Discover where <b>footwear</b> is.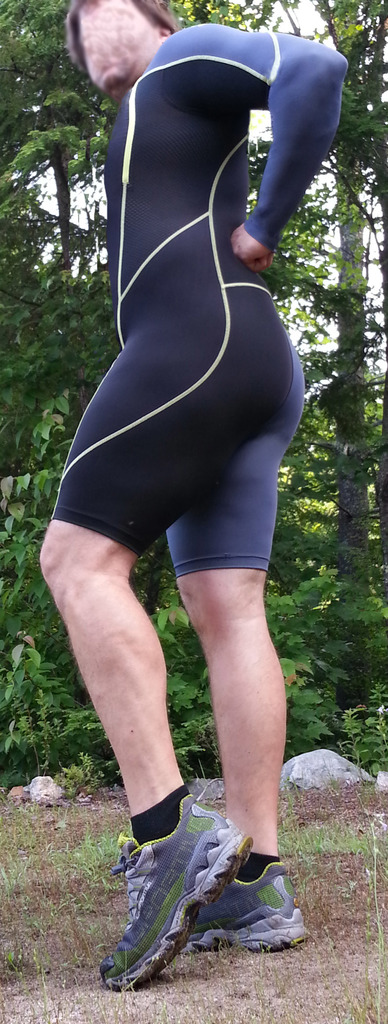
Discovered at box=[180, 860, 308, 955].
